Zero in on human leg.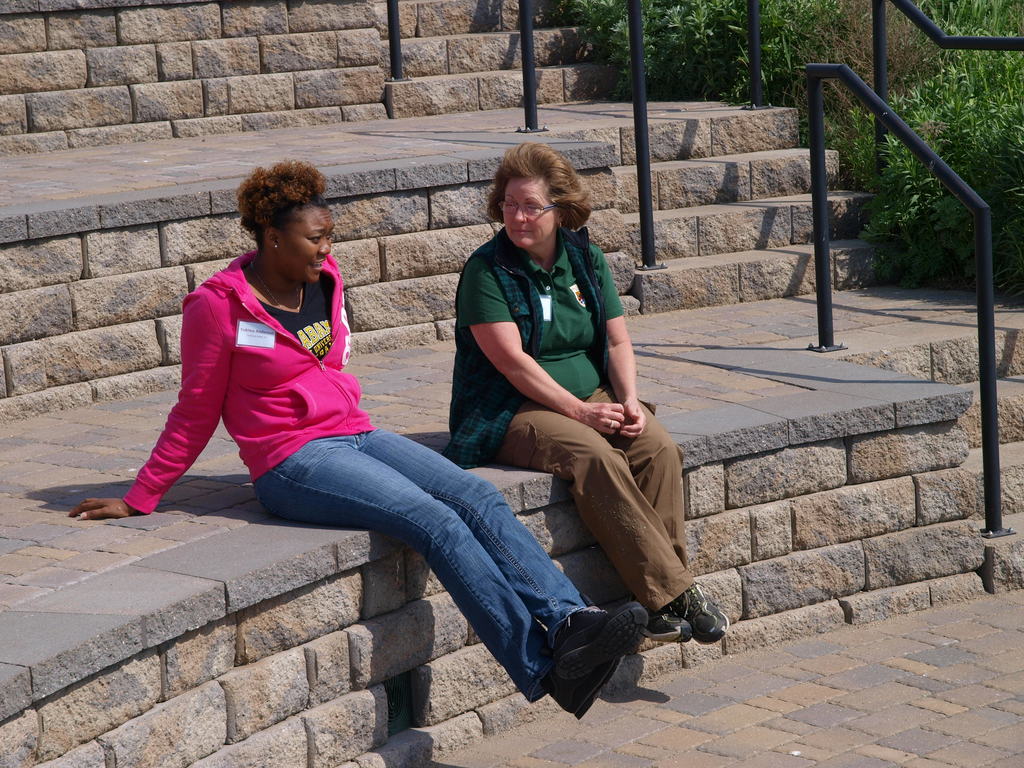
Zeroed in: Rect(484, 408, 732, 643).
